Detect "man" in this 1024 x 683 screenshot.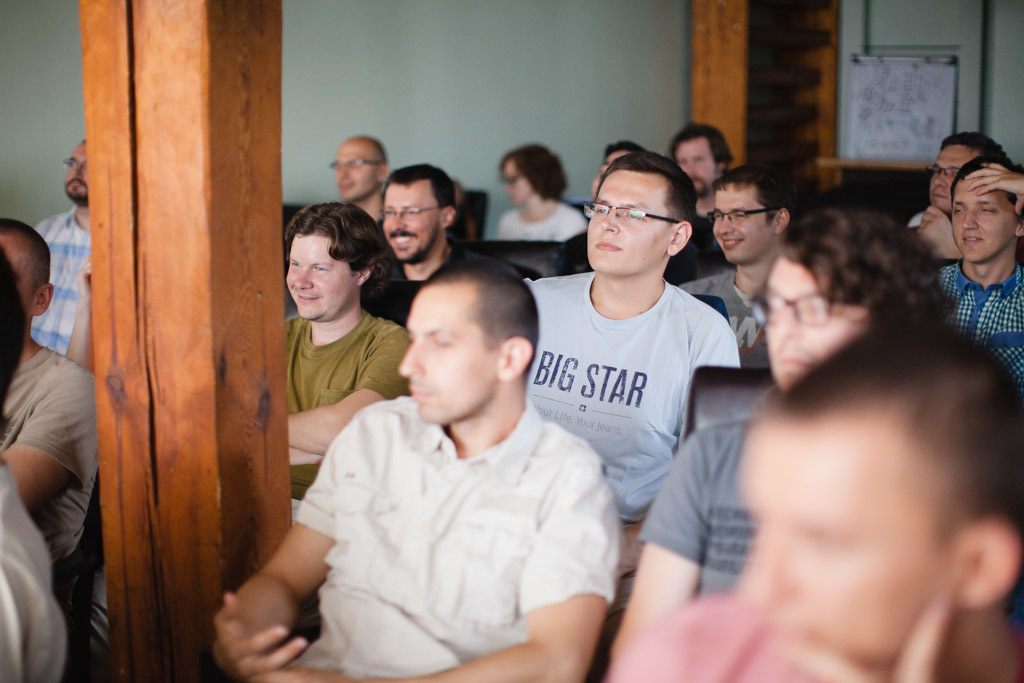
Detection: locate(674, 160, 800, 373).
